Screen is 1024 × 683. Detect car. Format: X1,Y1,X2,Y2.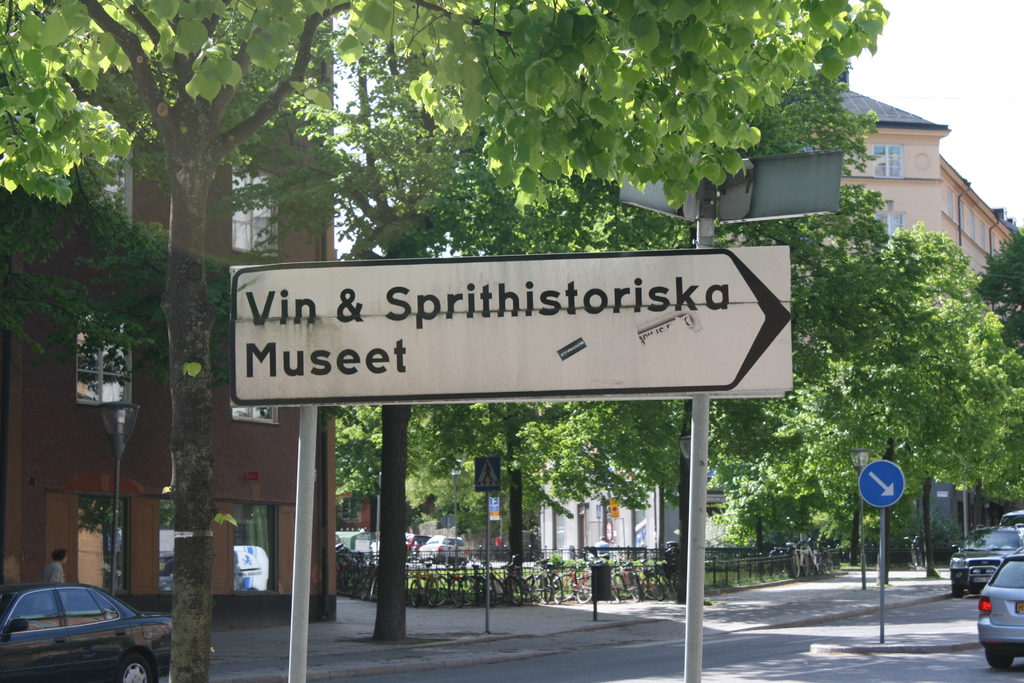
0,580,173,682.
